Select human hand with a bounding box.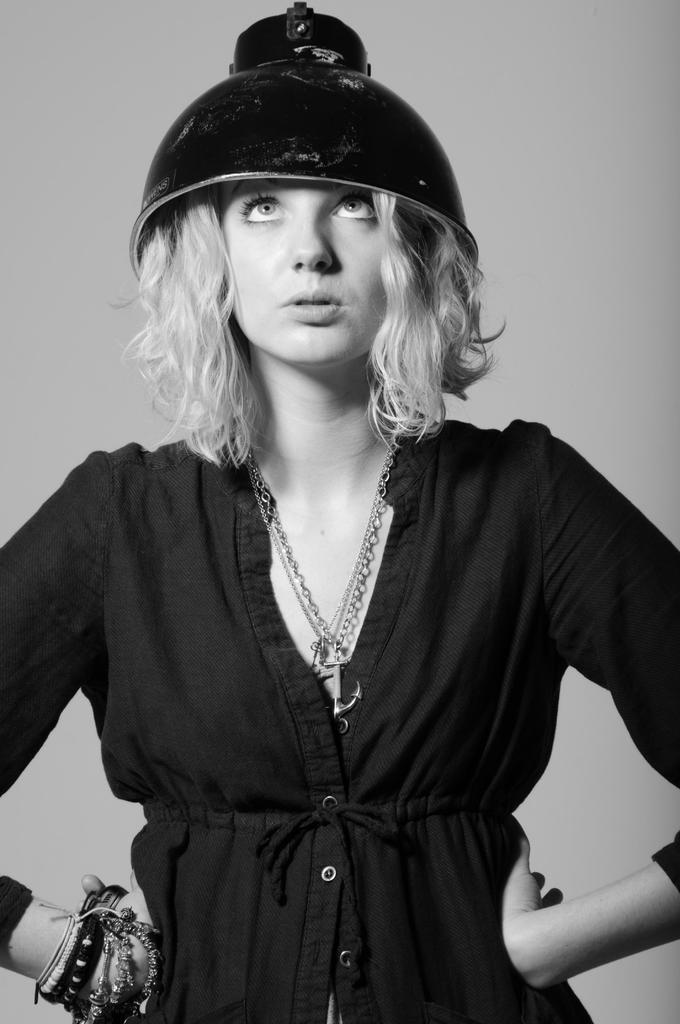
{"x1": 88, "y1": 868, "x2": 154, "y2": 1023}.
